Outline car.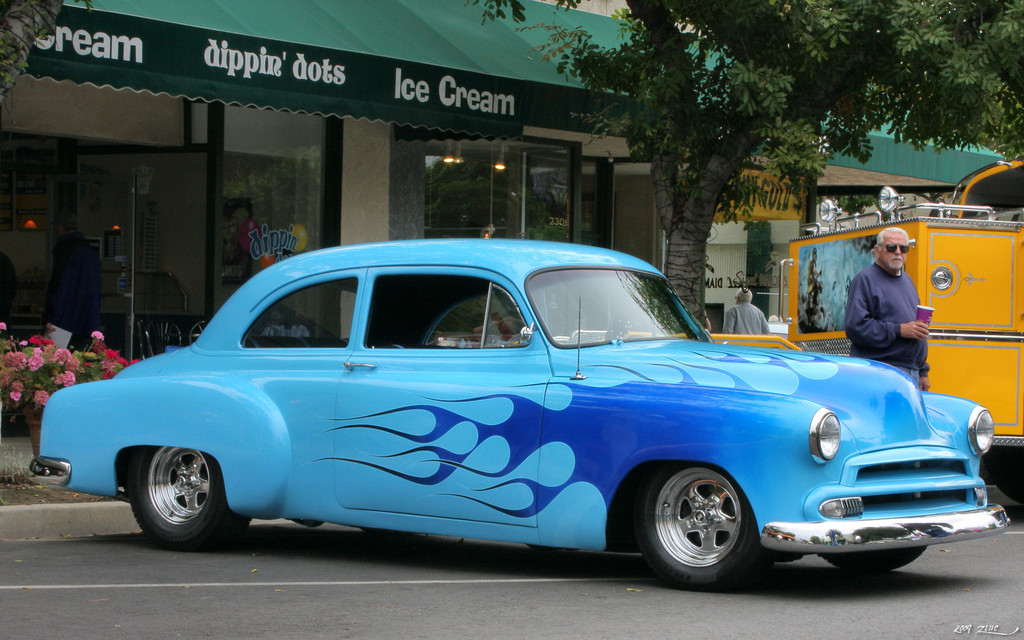
Outline: {"left": 55, "top": 243, "right": 1004, "bottom": 586}.
